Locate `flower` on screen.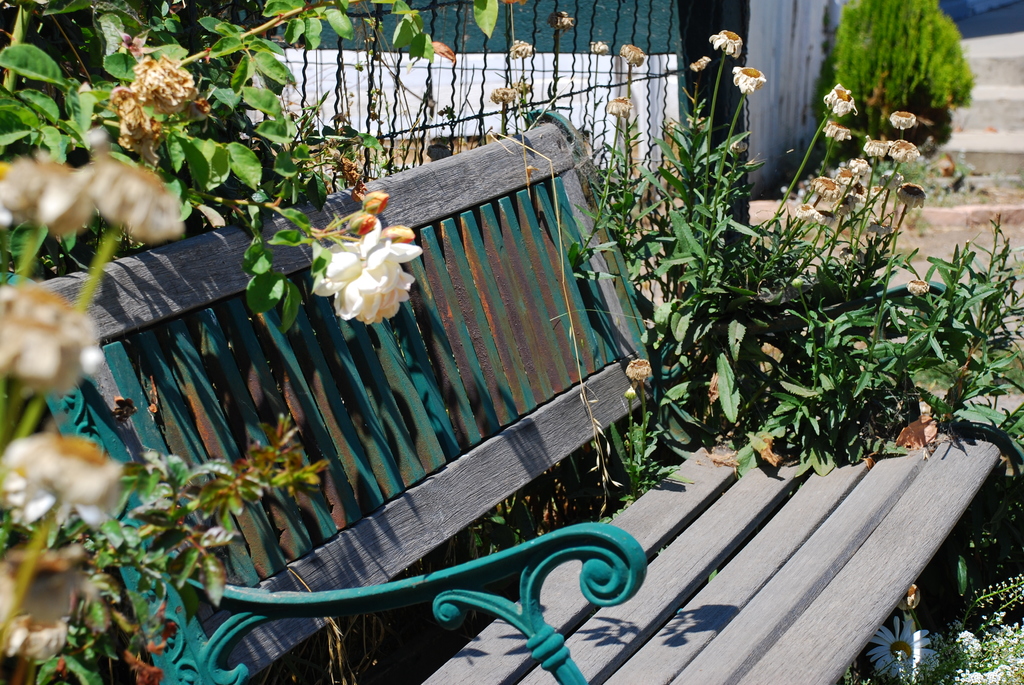
On screen at locate(305, 214, 412, 328).
